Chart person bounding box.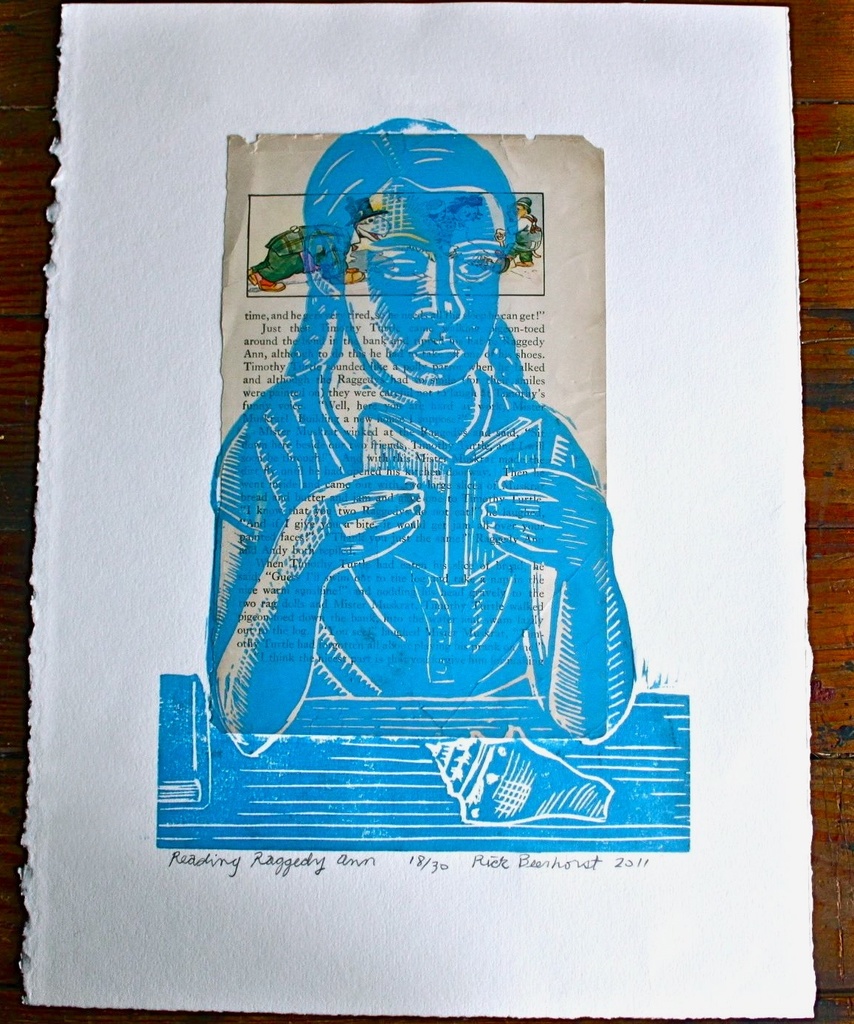
Charted: (x1=208, y1=114, x2=635, y2=750).
